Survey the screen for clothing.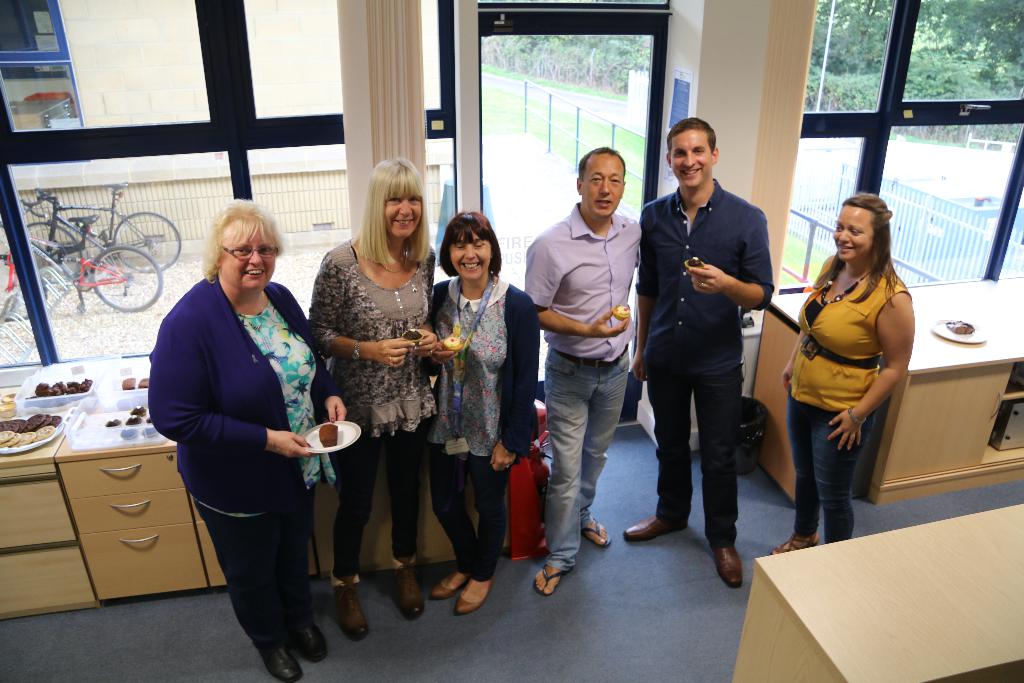
Survey found: (left=430, top=278, right=536, bottom=580).
